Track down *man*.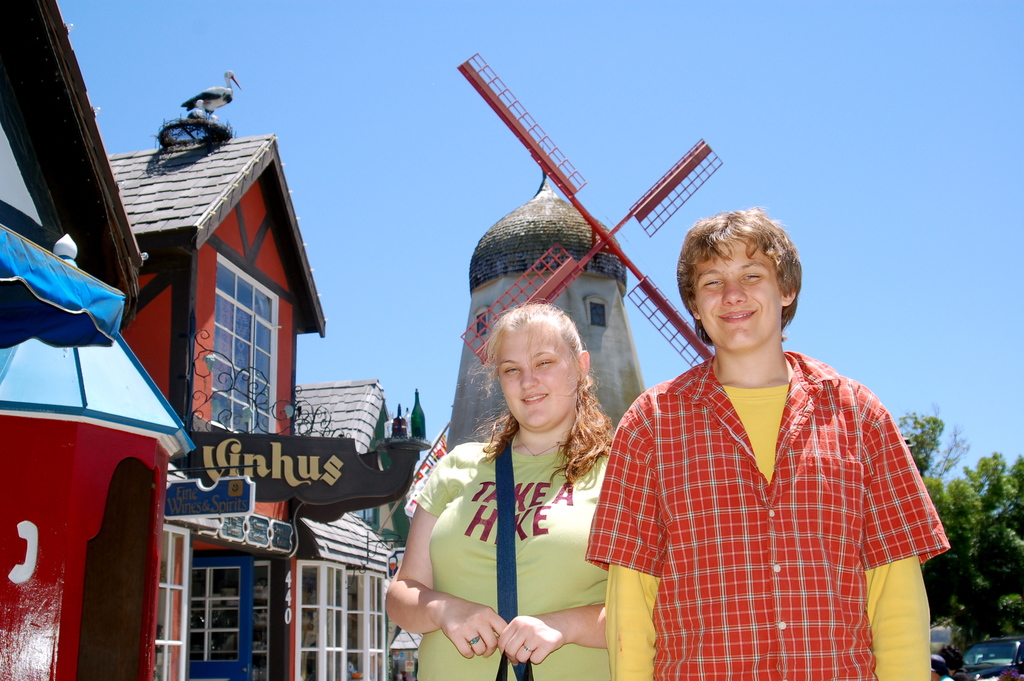
Tracked to locate(585, 206, 954, 680).
